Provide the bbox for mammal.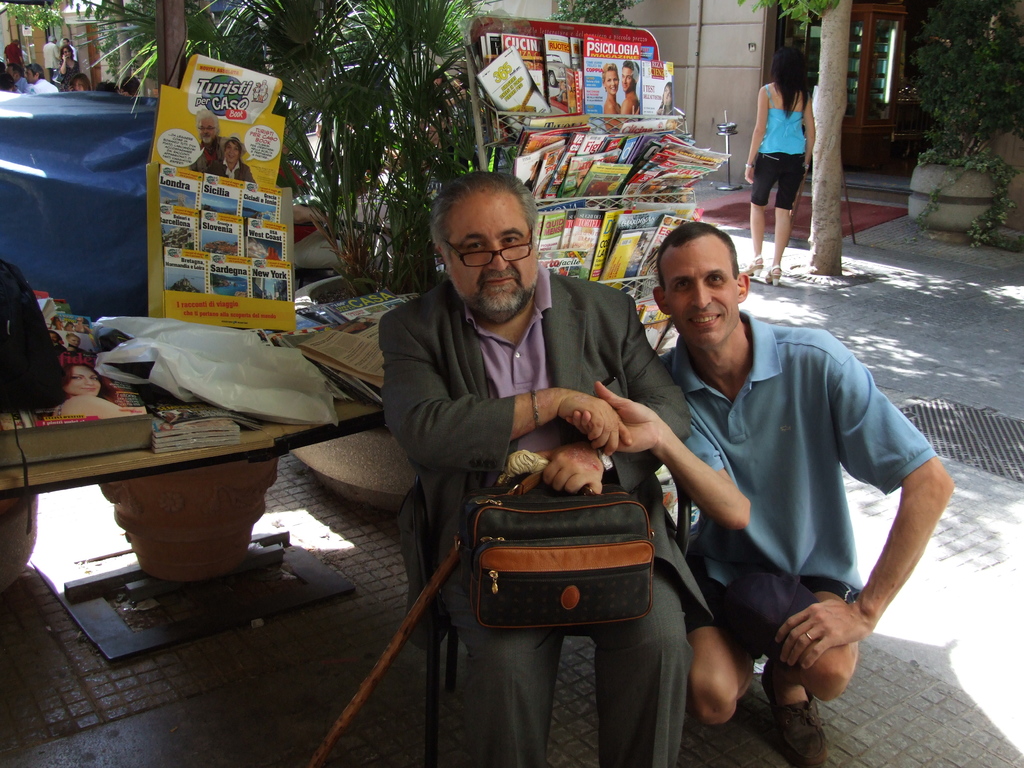
189 107 225 170.
